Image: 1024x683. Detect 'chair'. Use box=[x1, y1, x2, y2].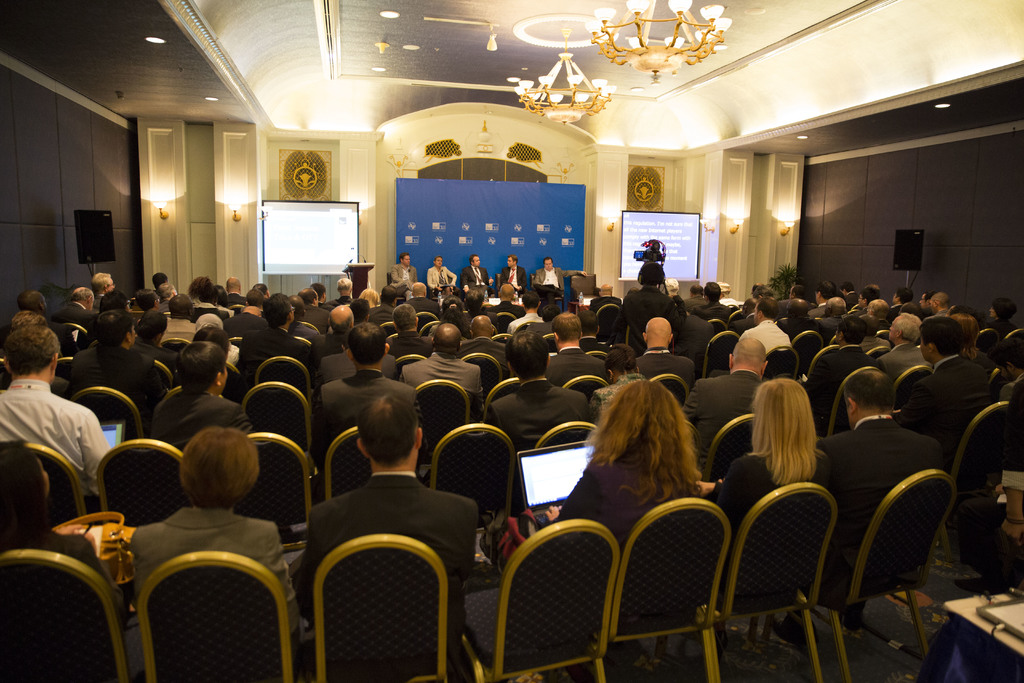
box=[388, 273, 408, 308].
